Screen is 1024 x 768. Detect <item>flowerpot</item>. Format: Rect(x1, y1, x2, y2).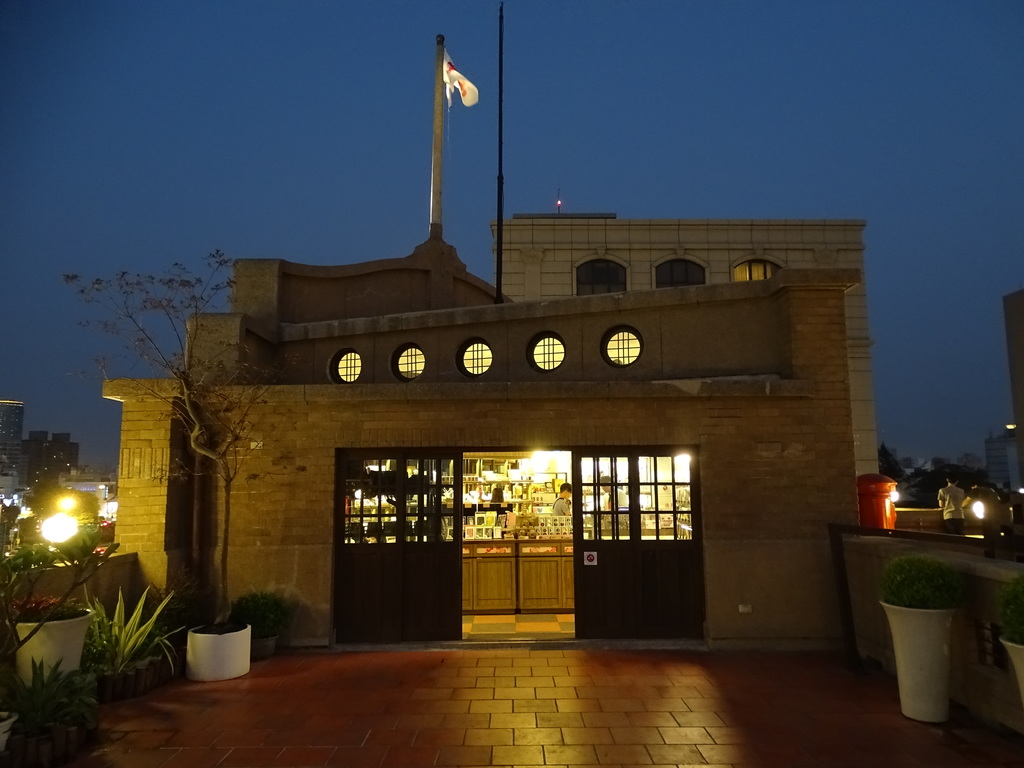
Rect(0, 710, 17, 754).
